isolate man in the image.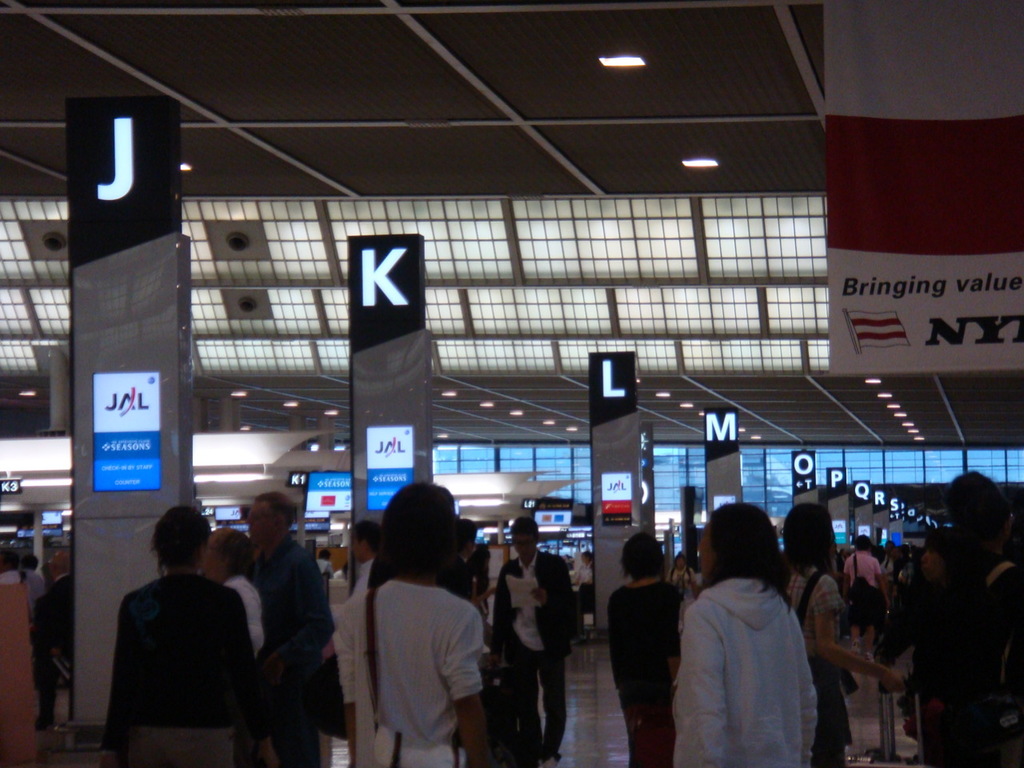
Isolated region: [x1=432, y1=518, x2=480, y2=600].
